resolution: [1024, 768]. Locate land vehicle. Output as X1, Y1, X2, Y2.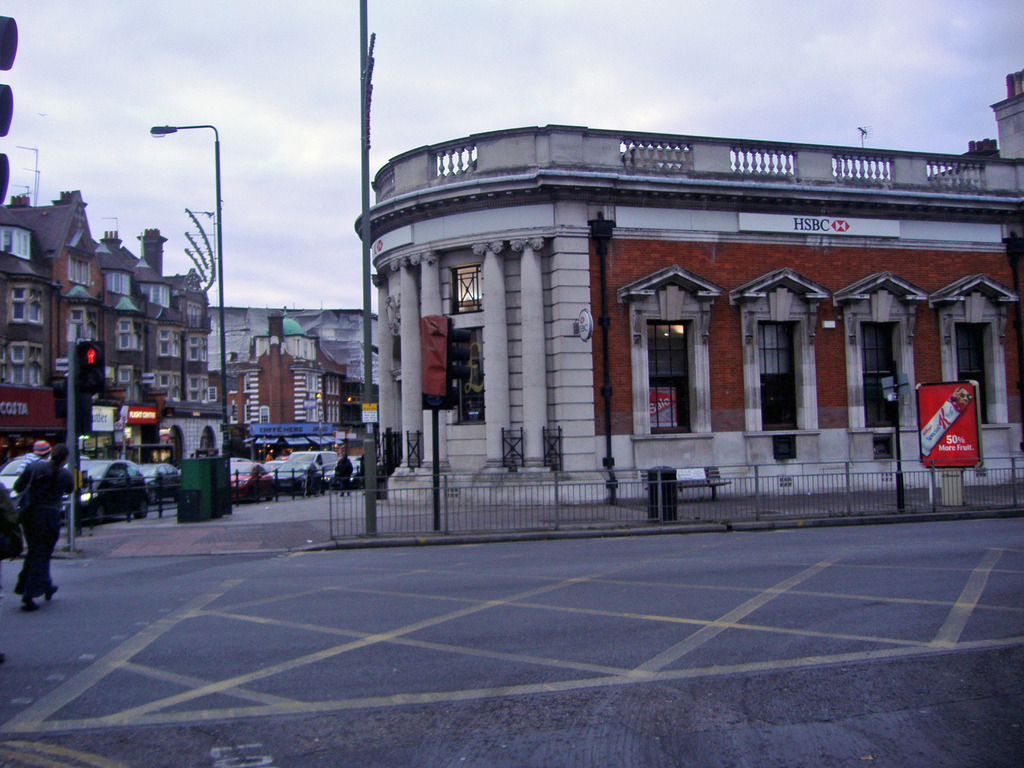
230, 456, 252, 463.
